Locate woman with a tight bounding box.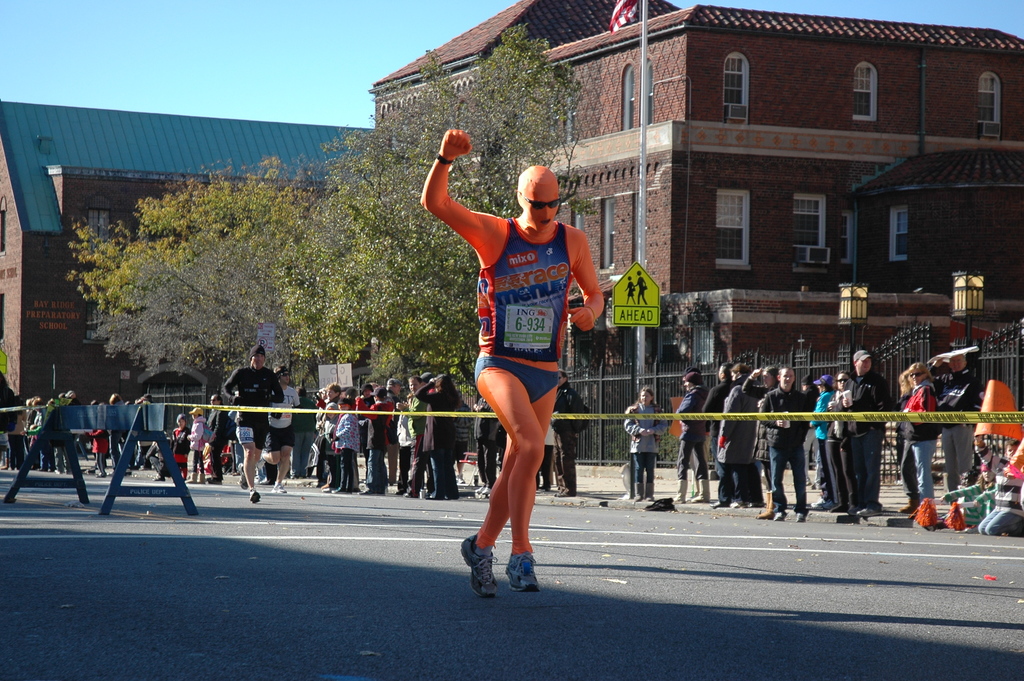
{"left": 897, "top": 362, "right": 946, "bottom": 517}.
